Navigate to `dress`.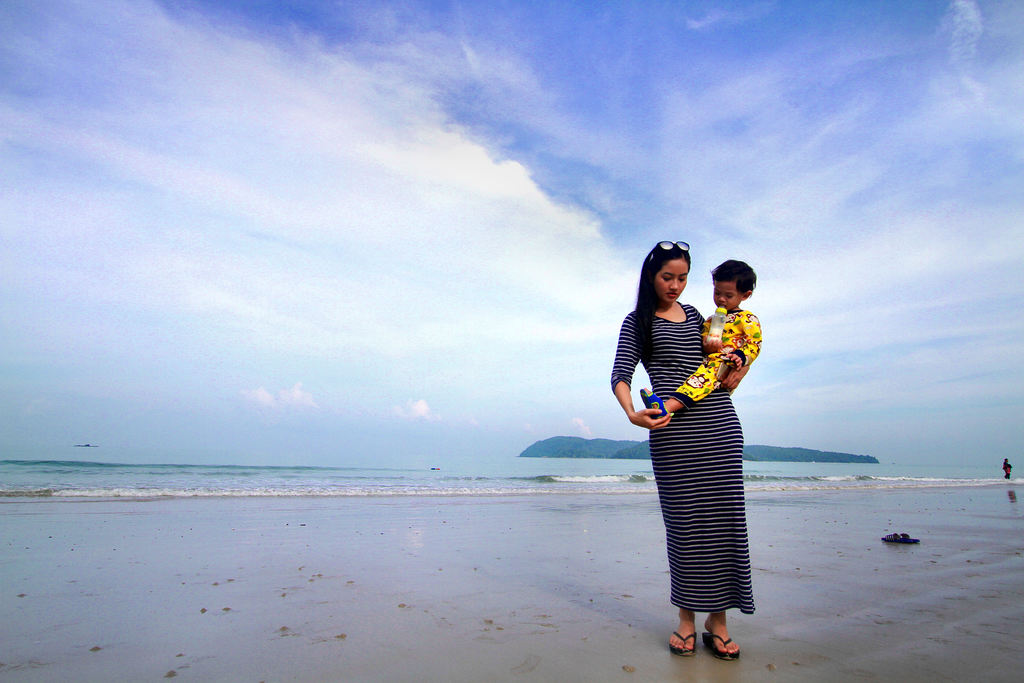
Navigation target: 609 300 754 616.
